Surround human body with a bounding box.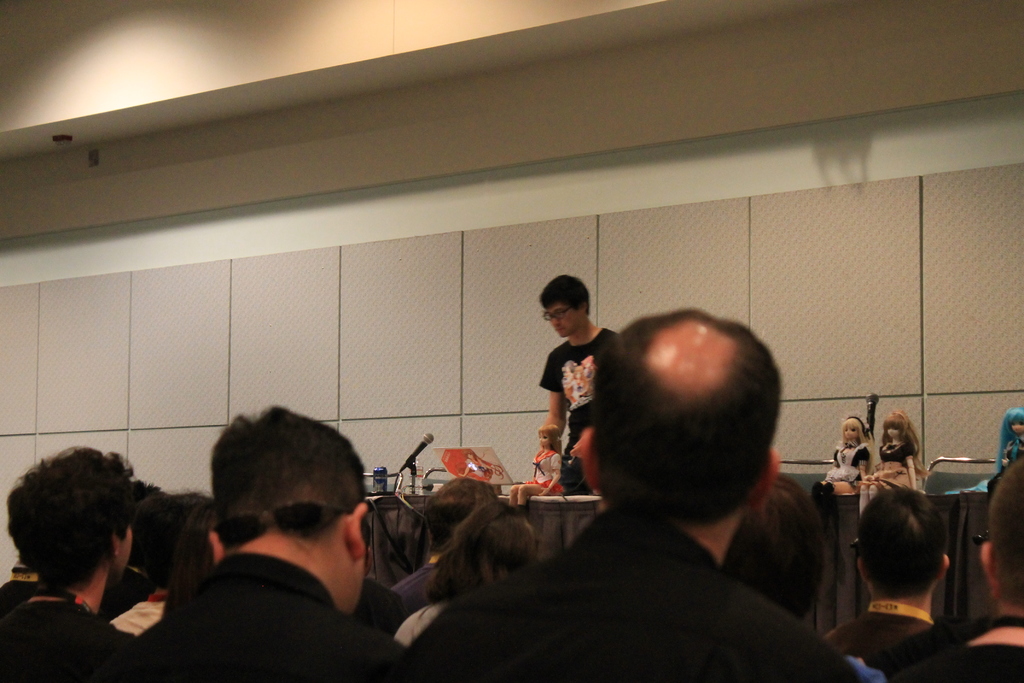
rect(111, 591, 164, 634).
